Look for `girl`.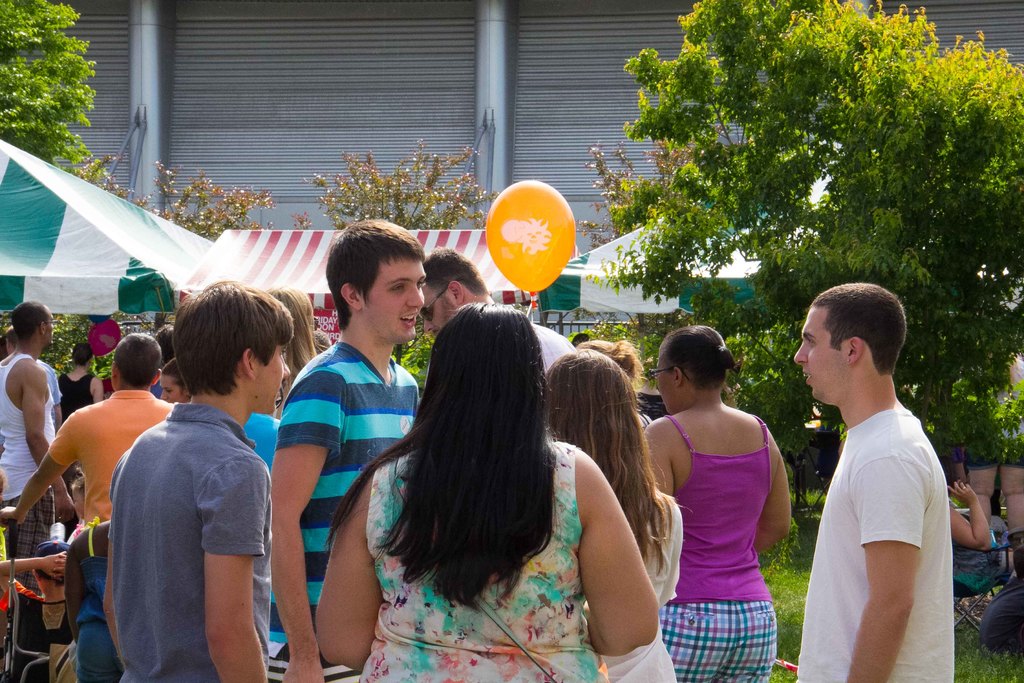
Found: Rect(546, 348, 693, 682).
